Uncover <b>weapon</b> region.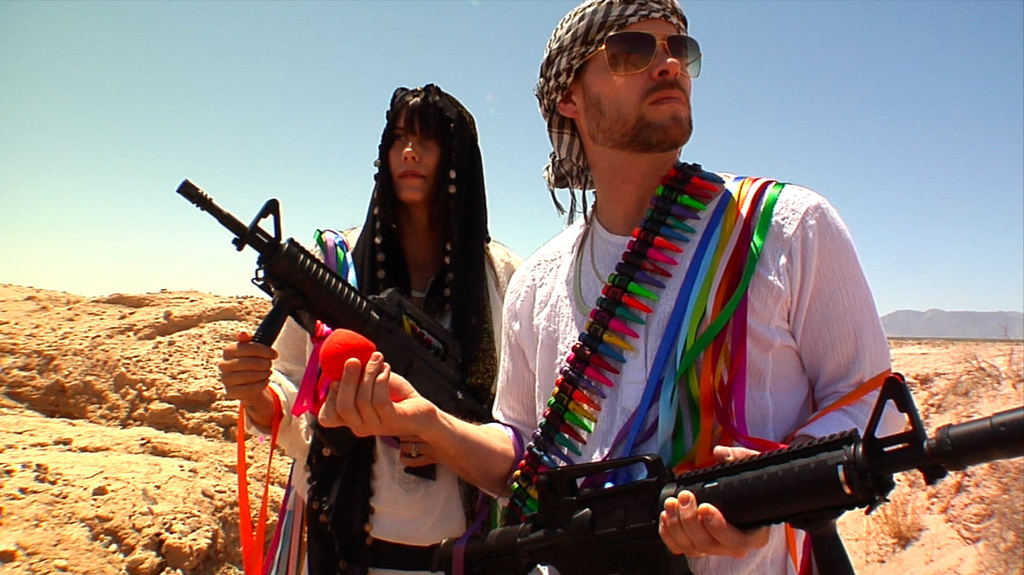
Uncovered: box(465, 377, 1023, 574).
